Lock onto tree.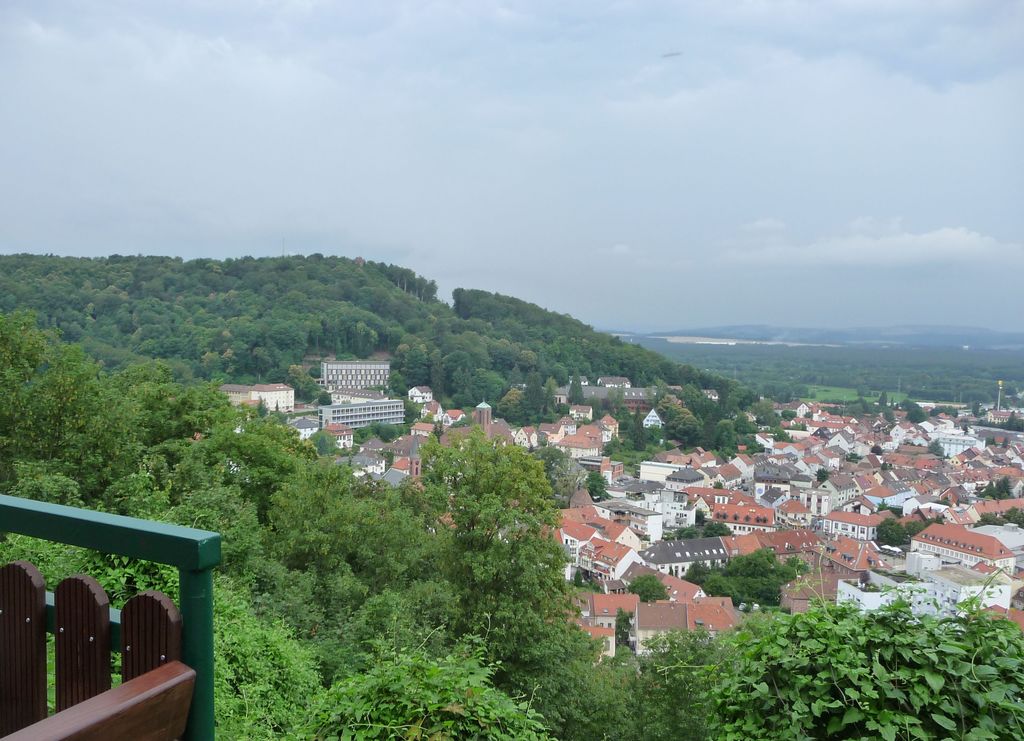
Locked: [783,421,808,434].
